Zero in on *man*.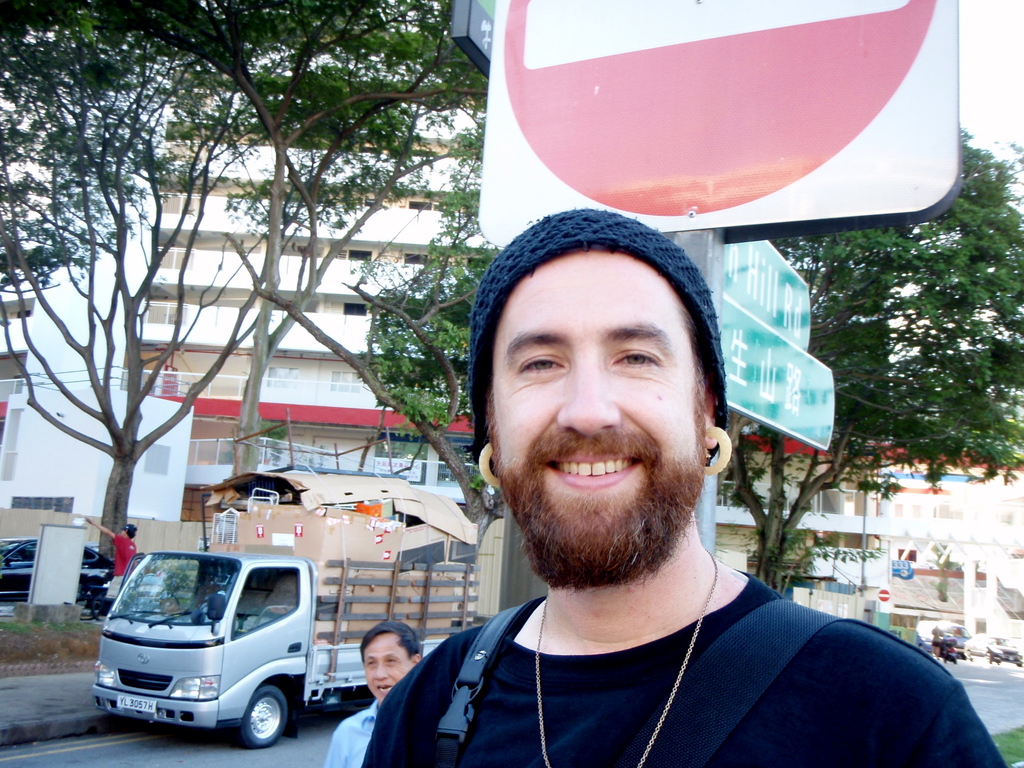
Zeroed in: <bbox>325, 621, 424, 767</bbox>.
